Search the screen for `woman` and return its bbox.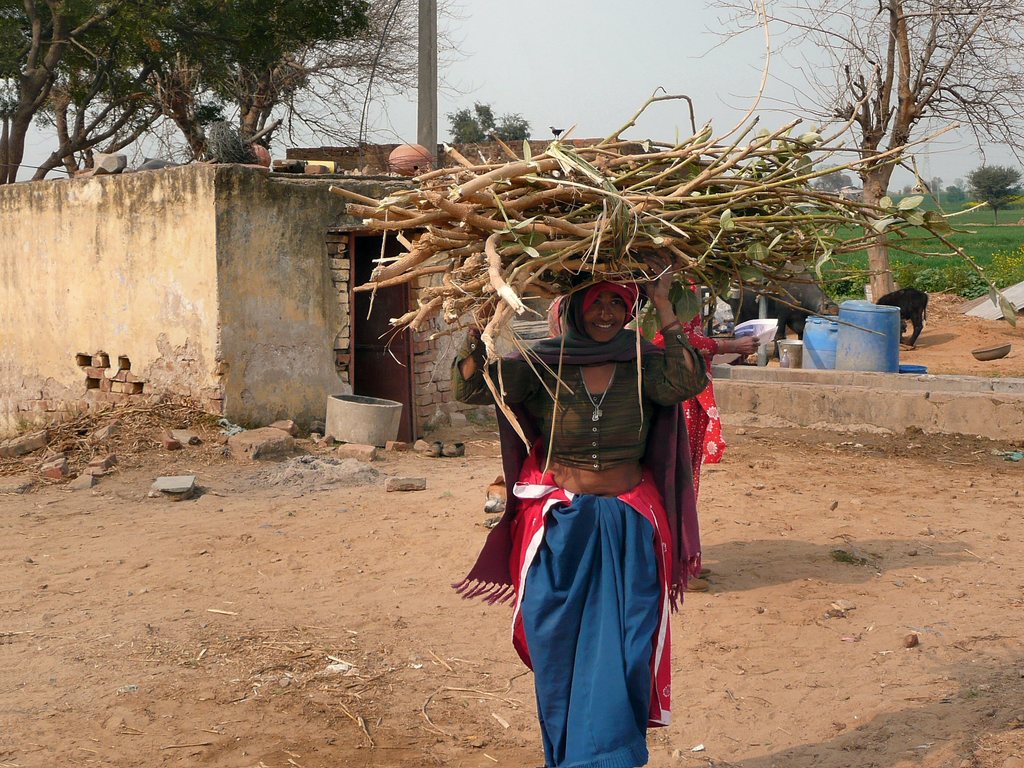
Found: (473, 242, 703, 767).
